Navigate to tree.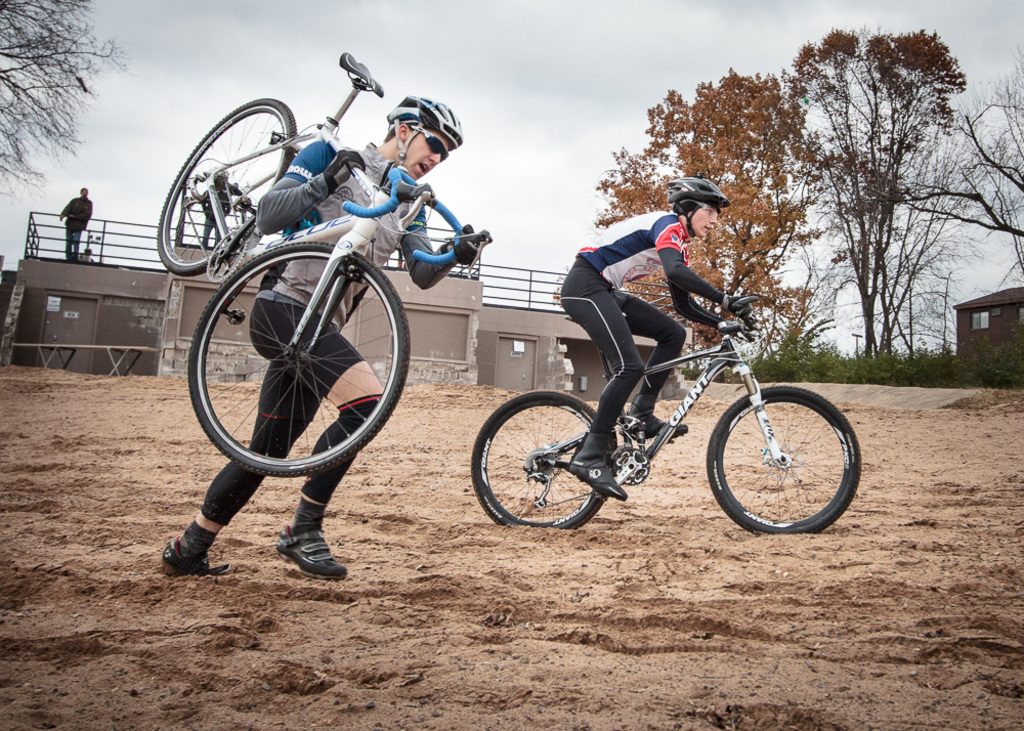
Navigation target: crop(0, 0, 136, 207).
